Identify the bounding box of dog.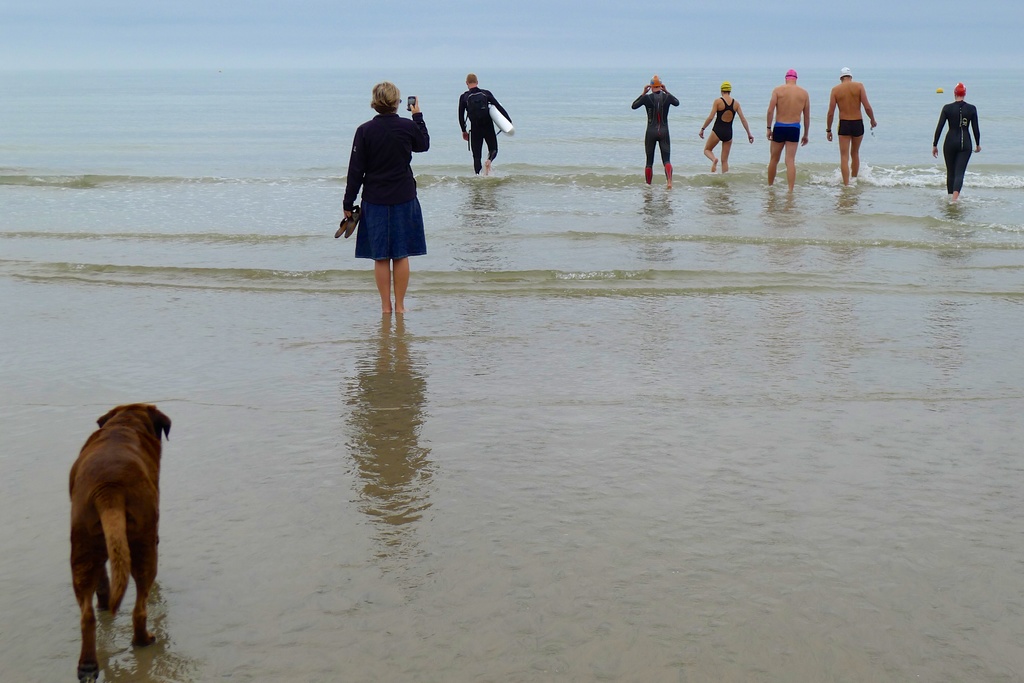
rect(68, 405, 172, 682).
